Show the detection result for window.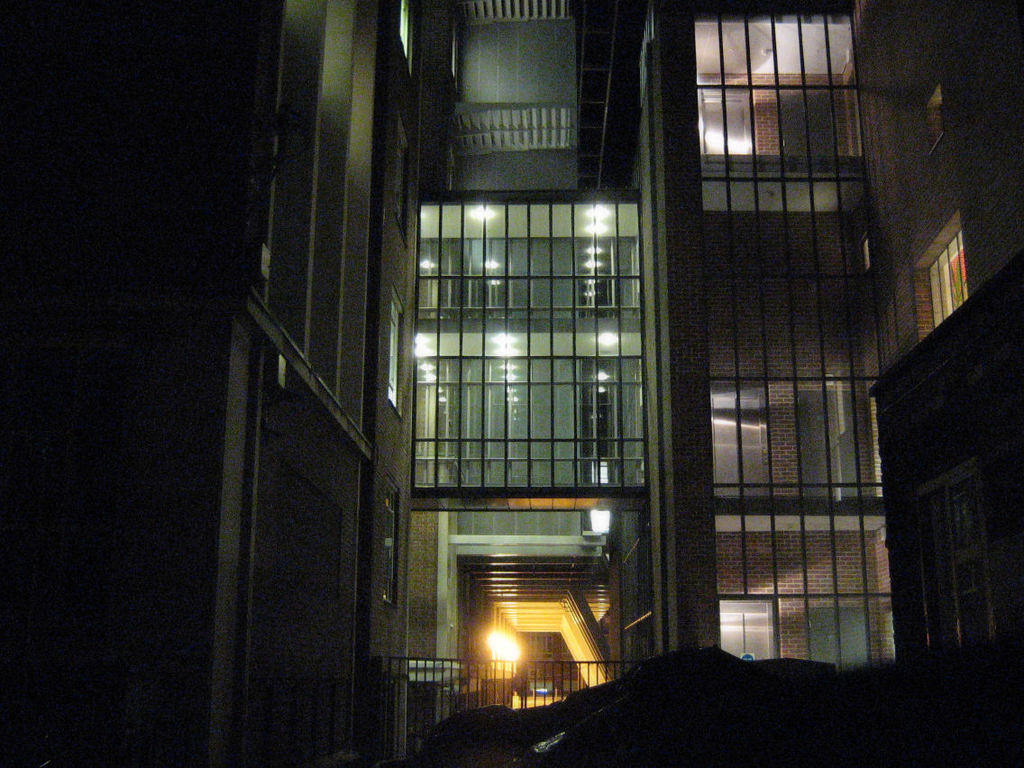
Rect(697, 5, 898, 661).
